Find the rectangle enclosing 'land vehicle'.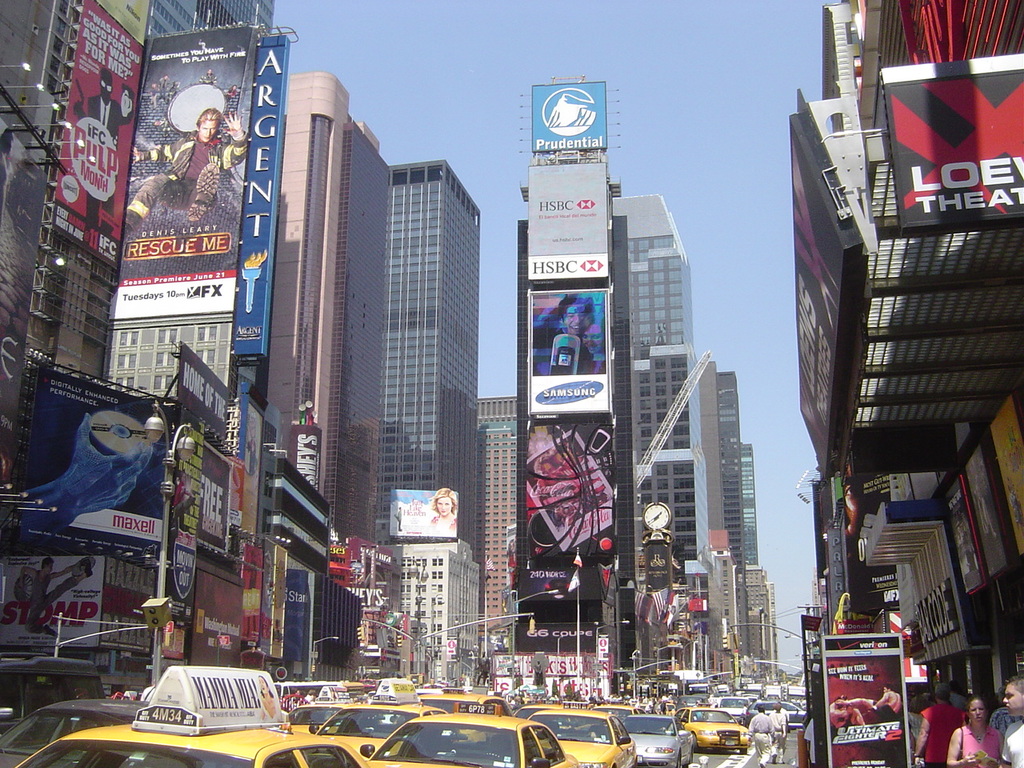
detection(602, 700, 664, 709).
